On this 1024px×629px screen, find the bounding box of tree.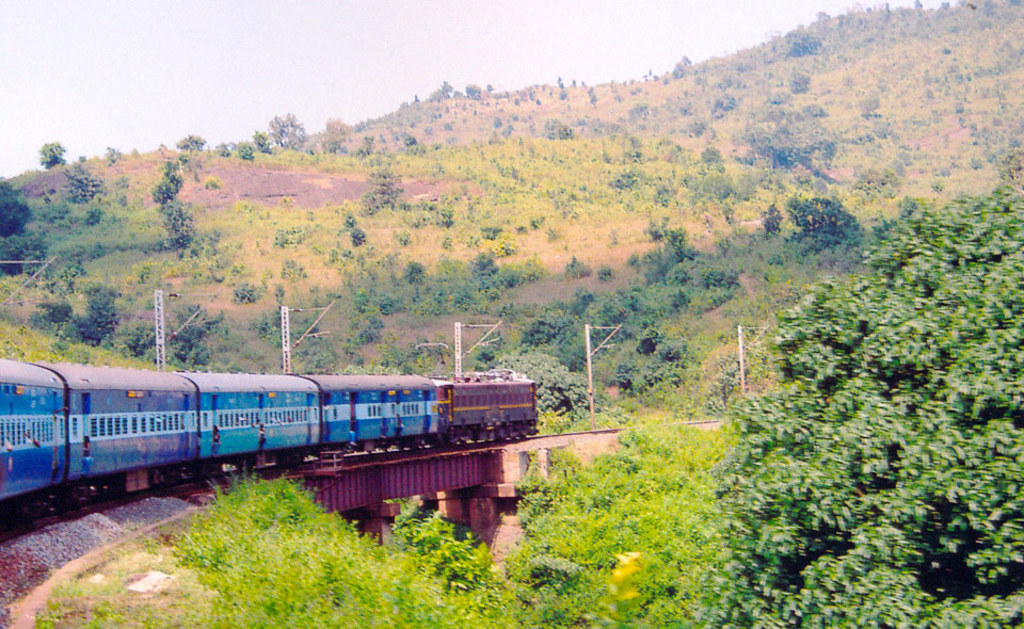
Bounding box: pyautogui.locateOnScreen(489, 345, 596, 420).
